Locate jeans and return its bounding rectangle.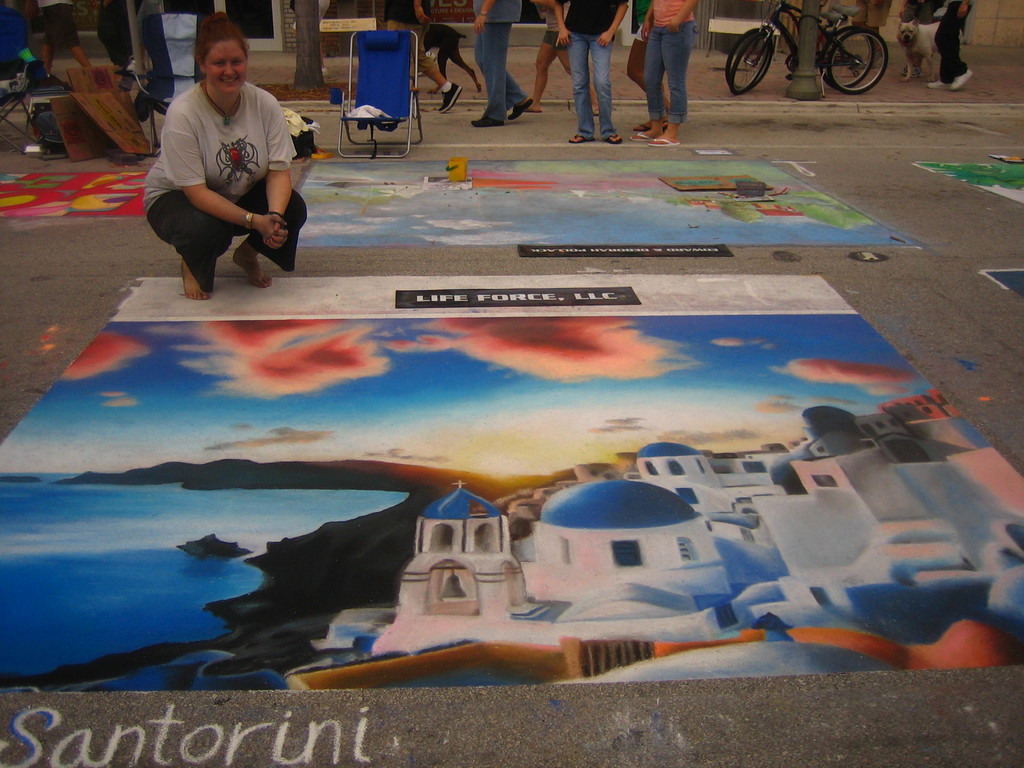
{"left": 543, "top": 24, "right": 583, "bottom": 47}.
